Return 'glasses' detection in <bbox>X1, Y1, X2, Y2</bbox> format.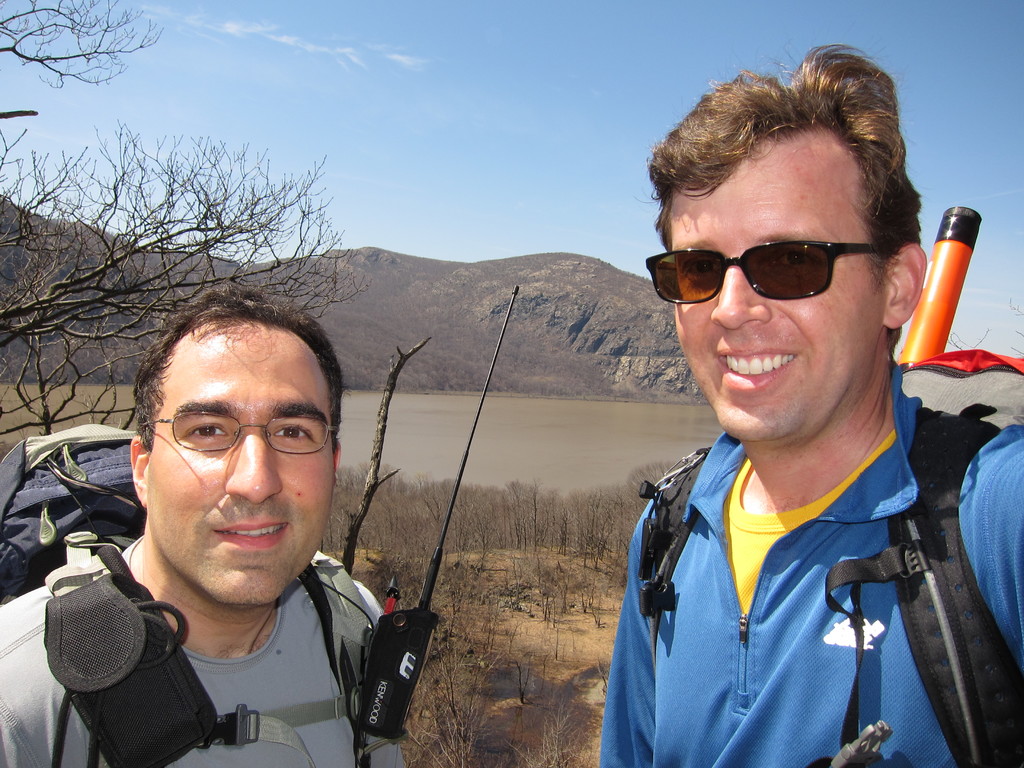
<bbox>138, 410, 340, 458</bbox>.
